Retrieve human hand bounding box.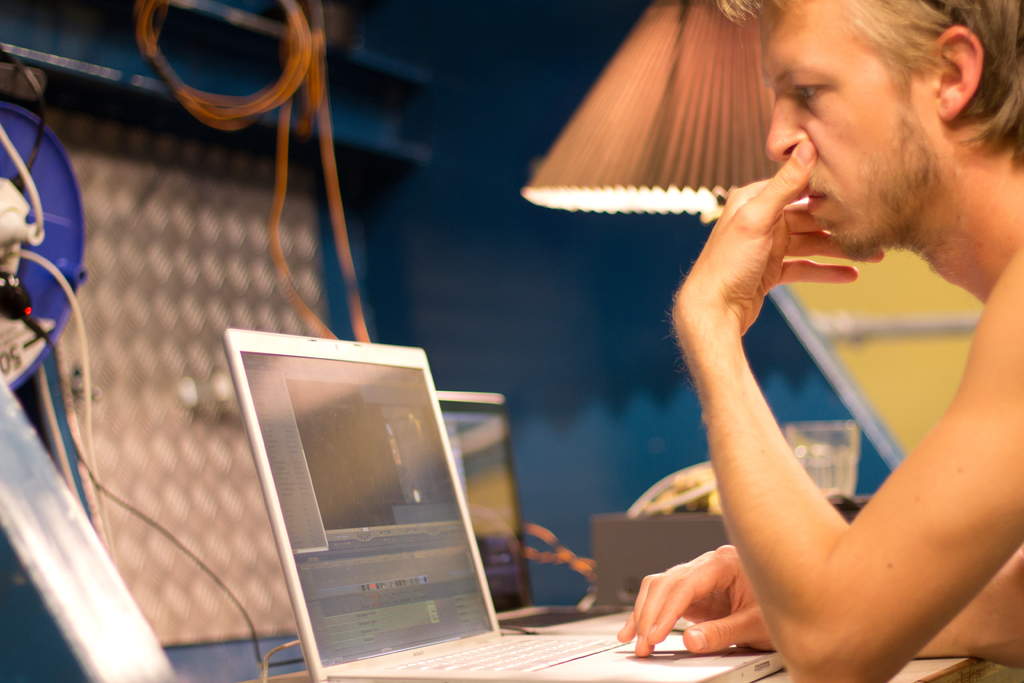
Bounding box: (left=675, top=138, right=886, bottom=336).
